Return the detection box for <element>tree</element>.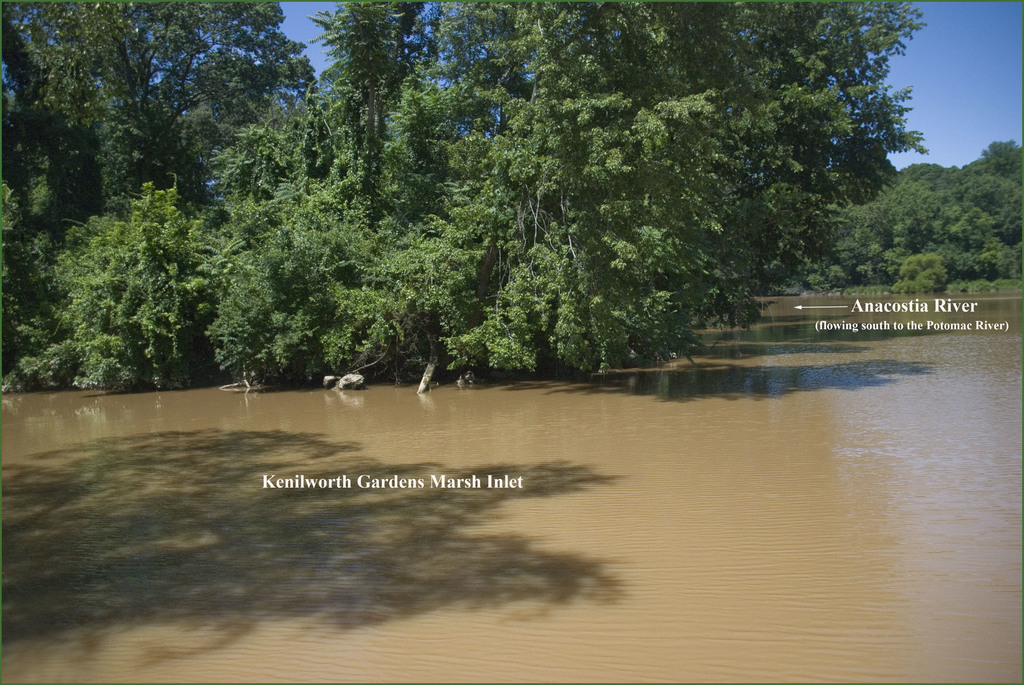
(x1=899, y1=251, x2=948, y2=298).
